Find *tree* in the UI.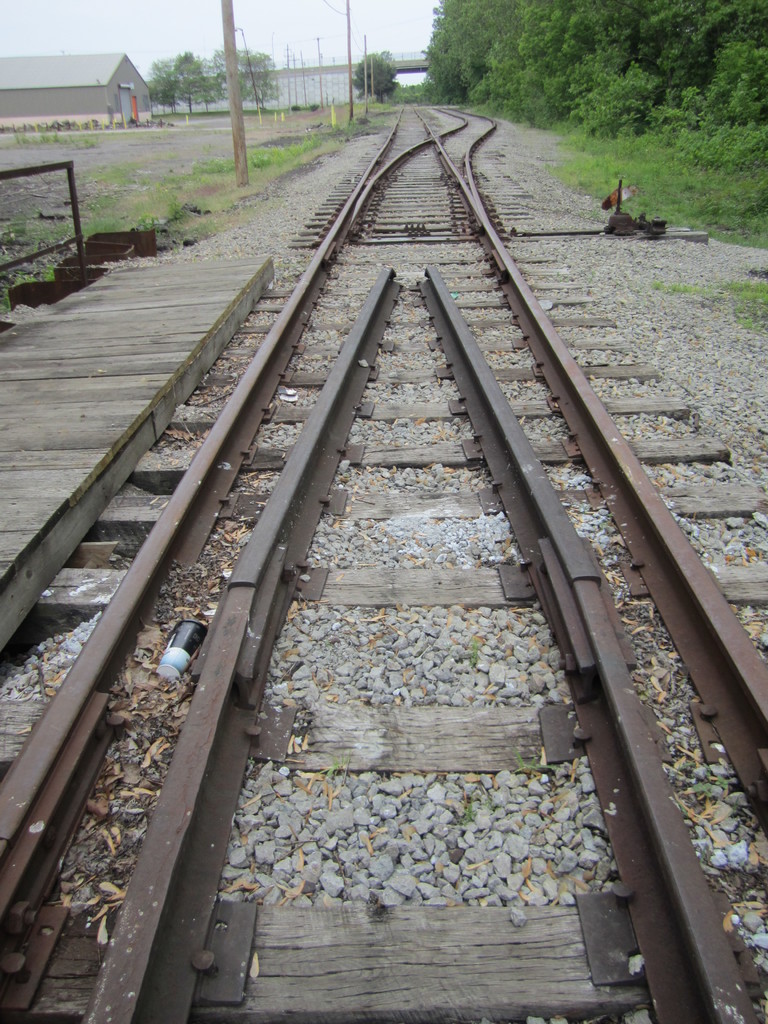
UI element at 345:48:401:102.
